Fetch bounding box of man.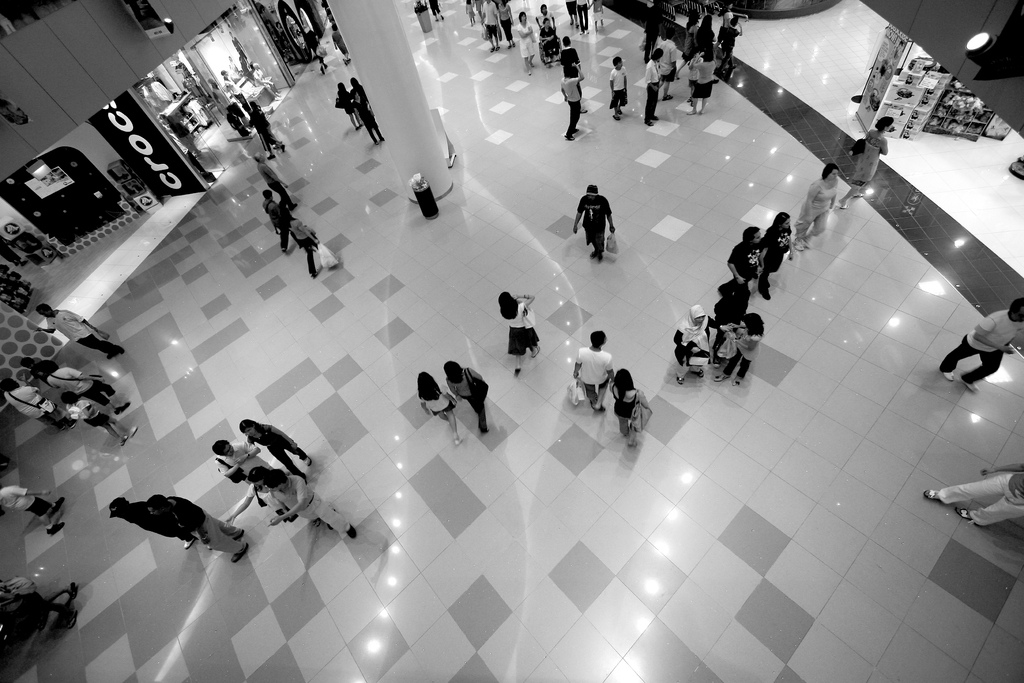
Bbox: 111:497:195:553.
